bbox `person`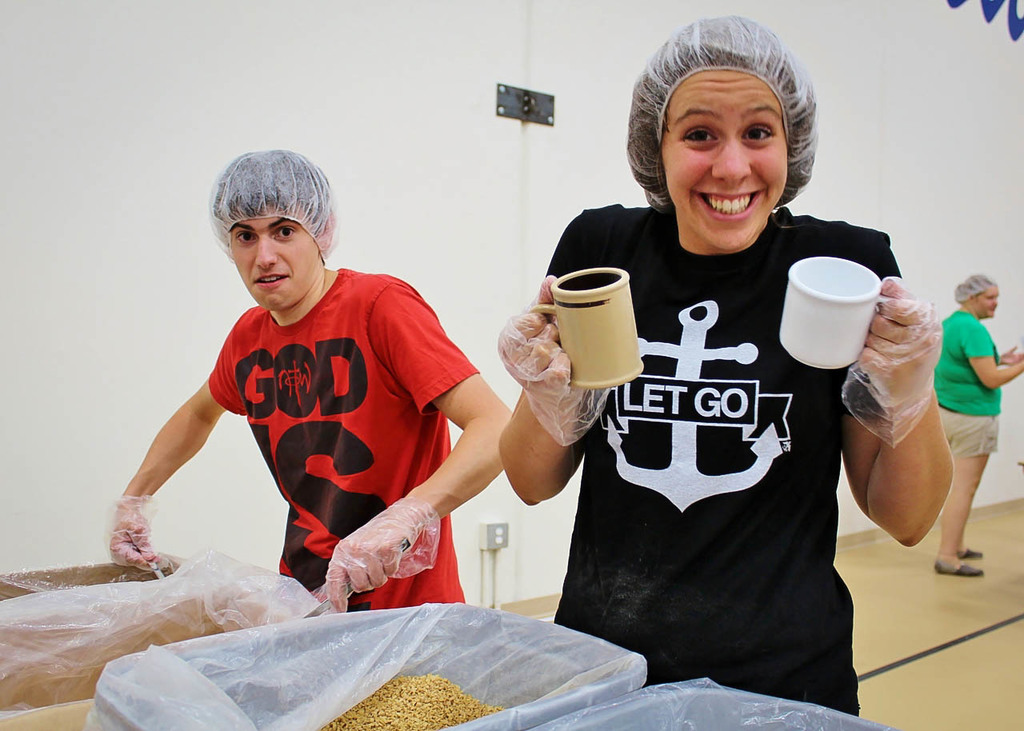
140 148 492 633
